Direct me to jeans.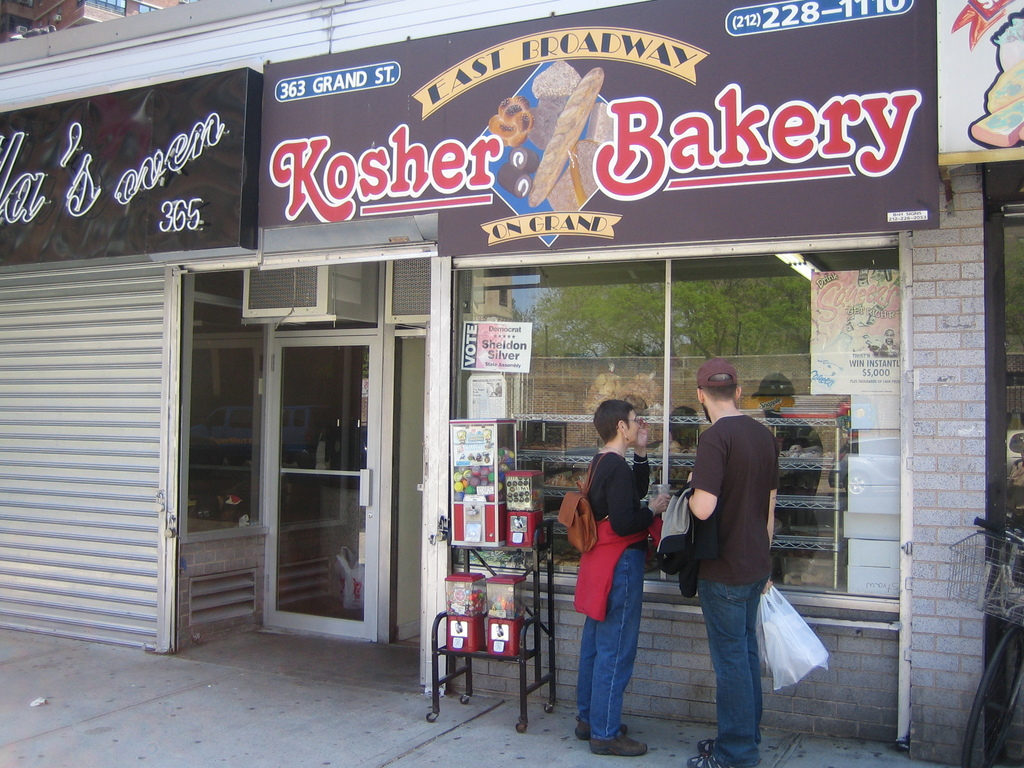
Direction: [x1=562, y1=555, x2=646, y2=741].
